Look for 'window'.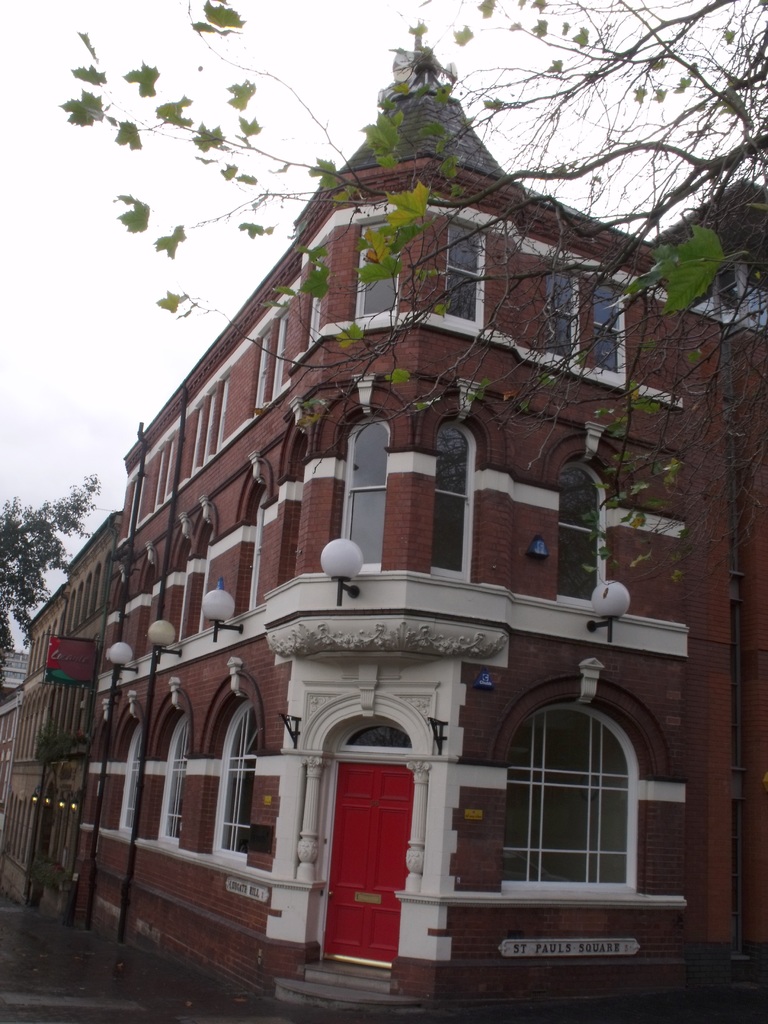
Found: region(499, 655, 662, 905).
